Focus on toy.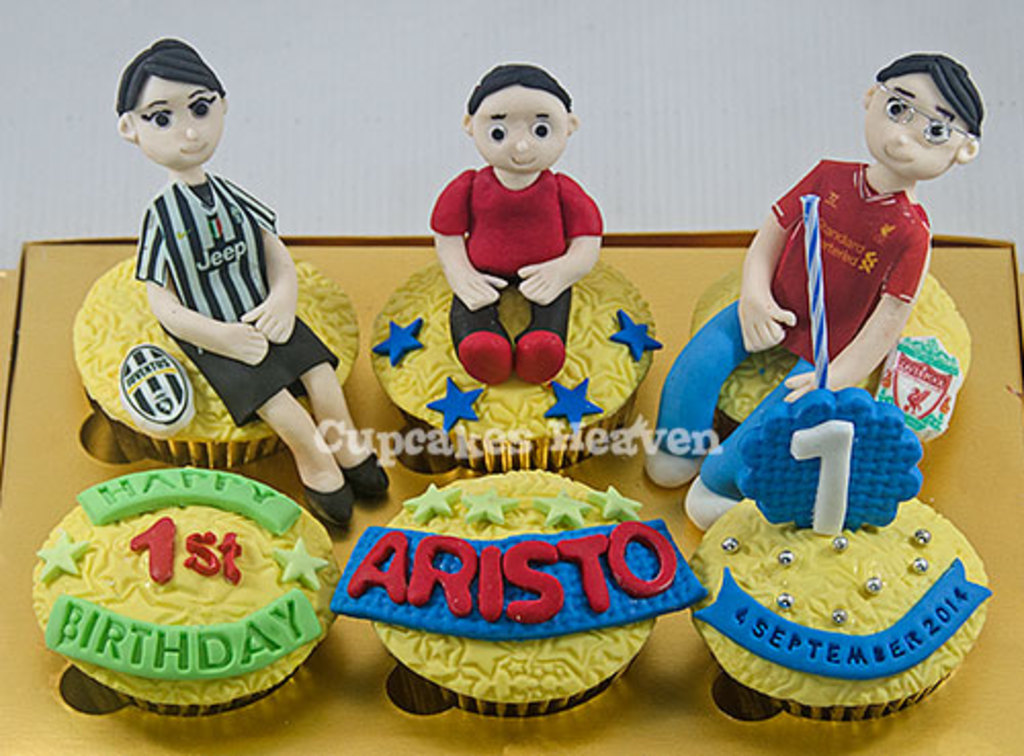
Focused at [left=688, top=92, right=995, bottom=649].
